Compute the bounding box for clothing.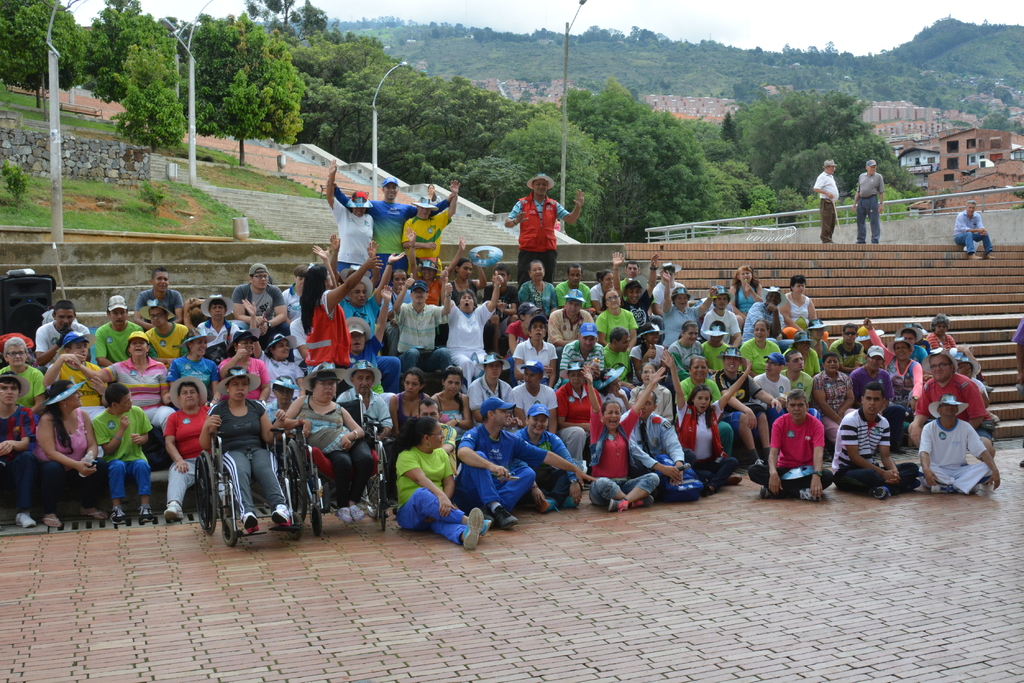
Rect(508, 191, 565, 253).
